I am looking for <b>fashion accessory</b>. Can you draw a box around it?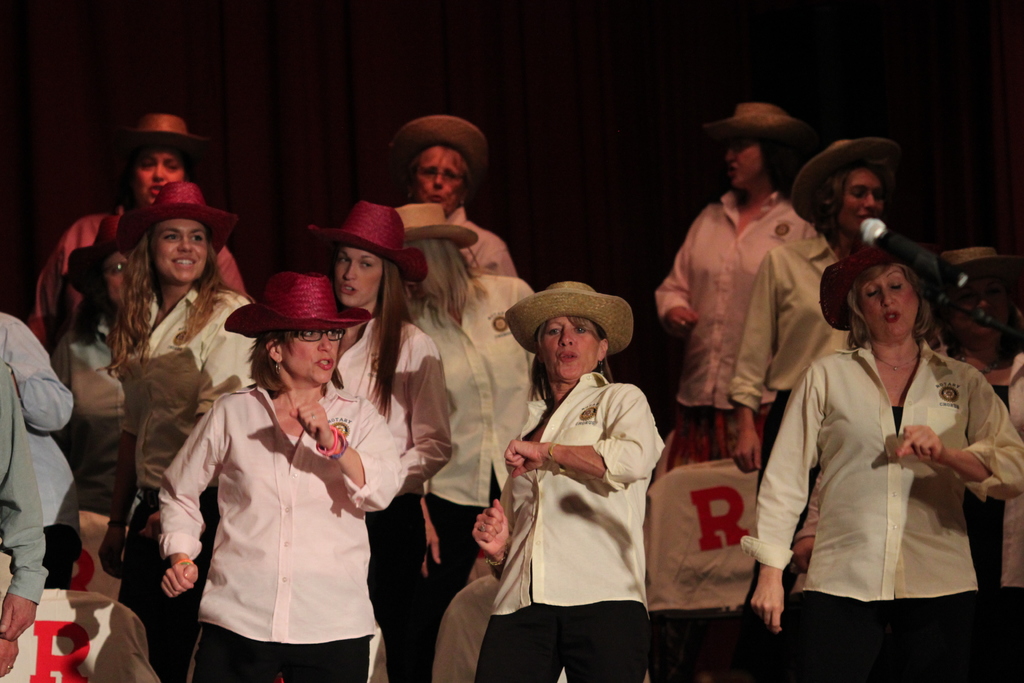
Sure, the bounding box is bbox(819, 247, 896, 327).
